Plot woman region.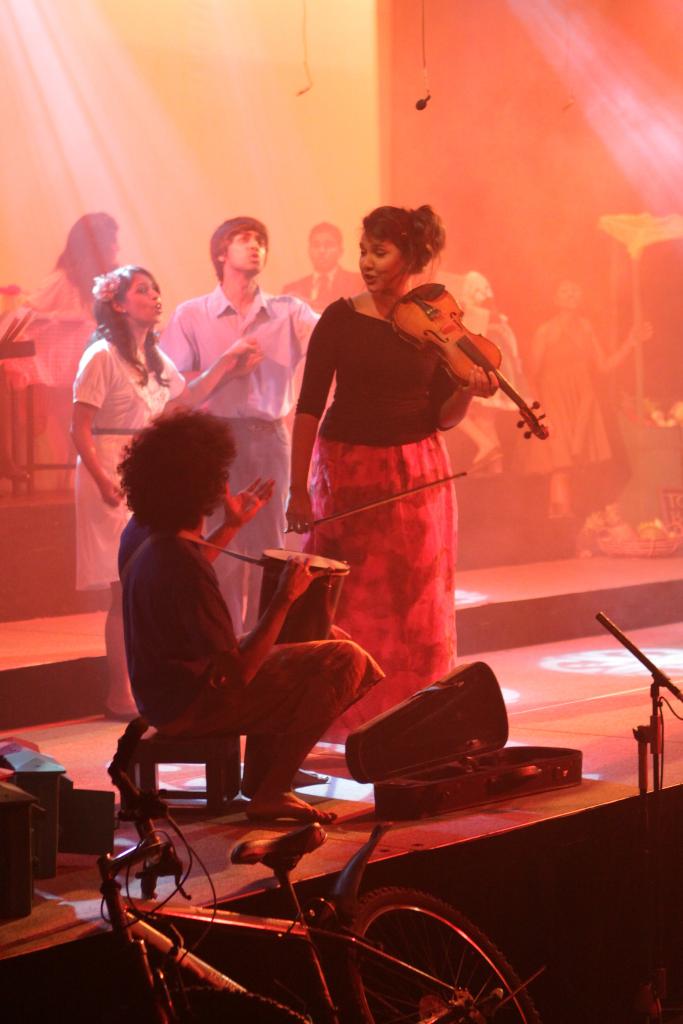
Plotted at [28,209,117,418].
